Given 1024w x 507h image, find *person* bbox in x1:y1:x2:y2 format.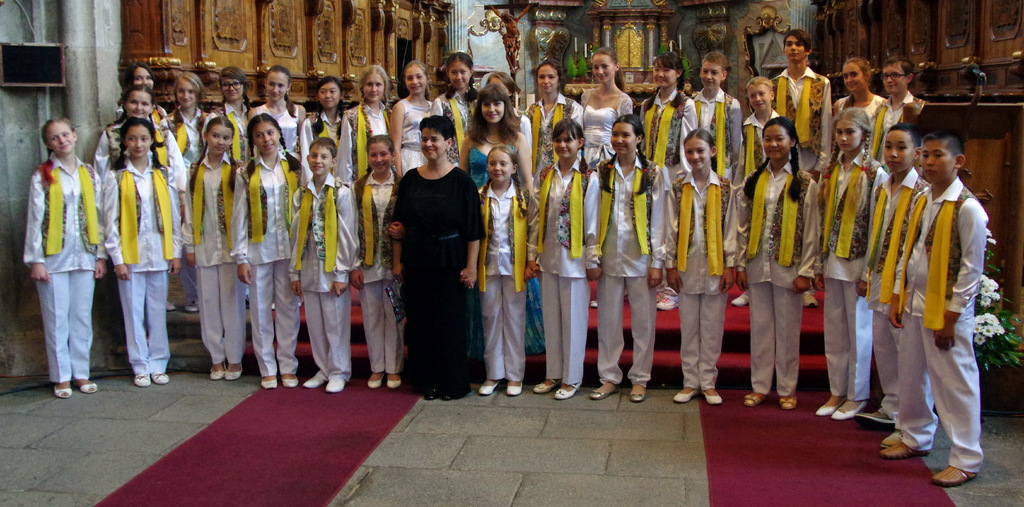
668:128:736:408.
